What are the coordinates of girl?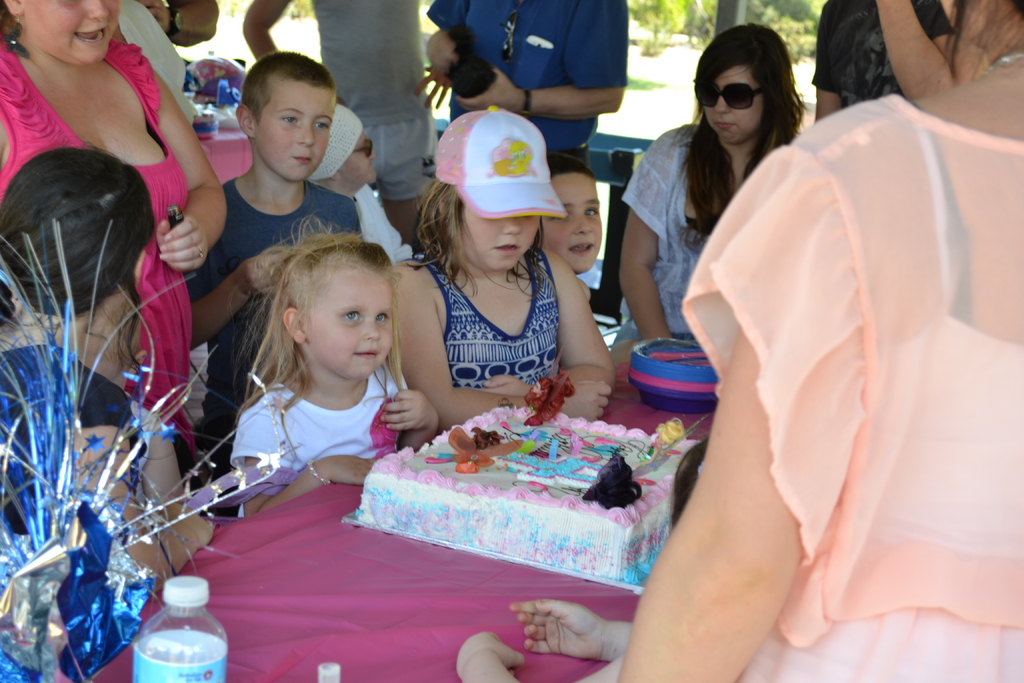
crop(0, 0, 229, 503).
